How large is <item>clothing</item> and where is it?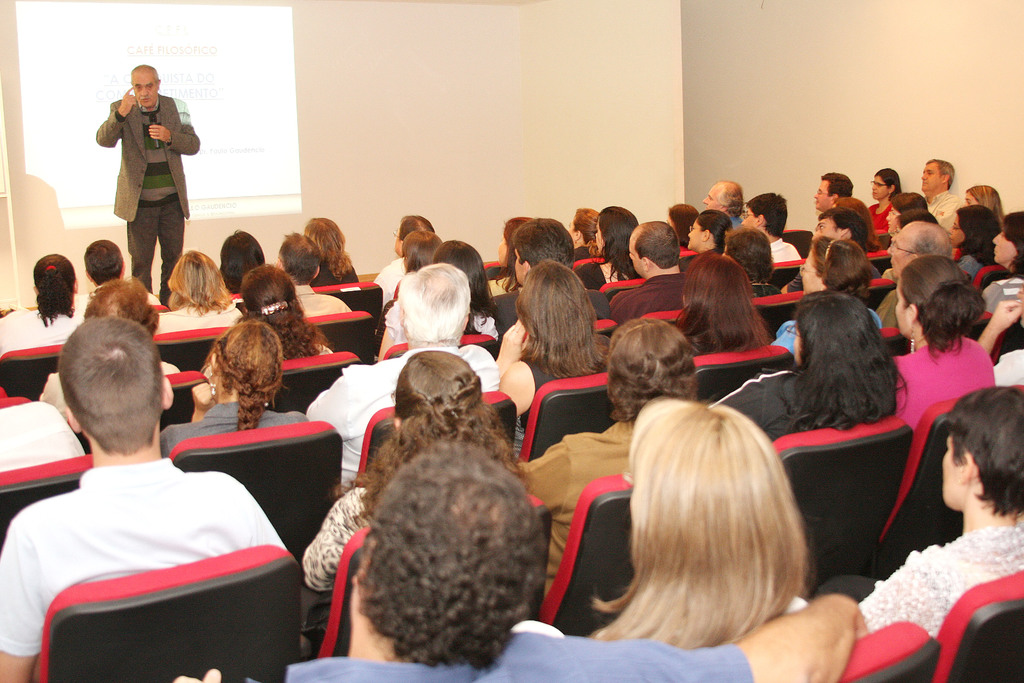
Bounding box: [left=815, top=518, right=1023, bottom=639].
